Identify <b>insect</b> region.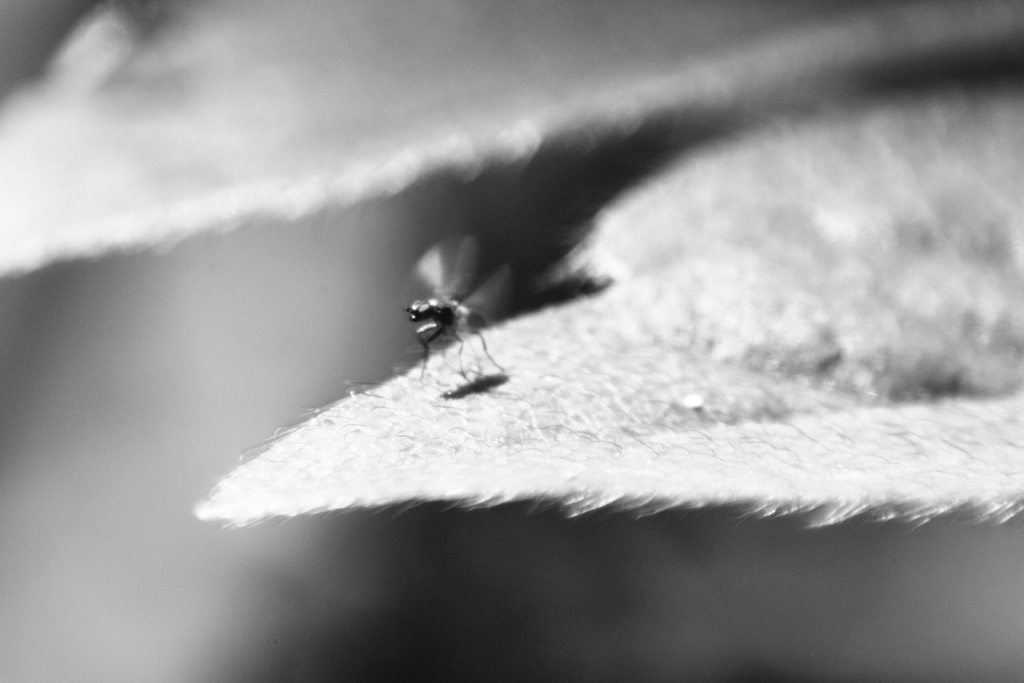
Region: left=404, top=238, right=514, bottom=379.
